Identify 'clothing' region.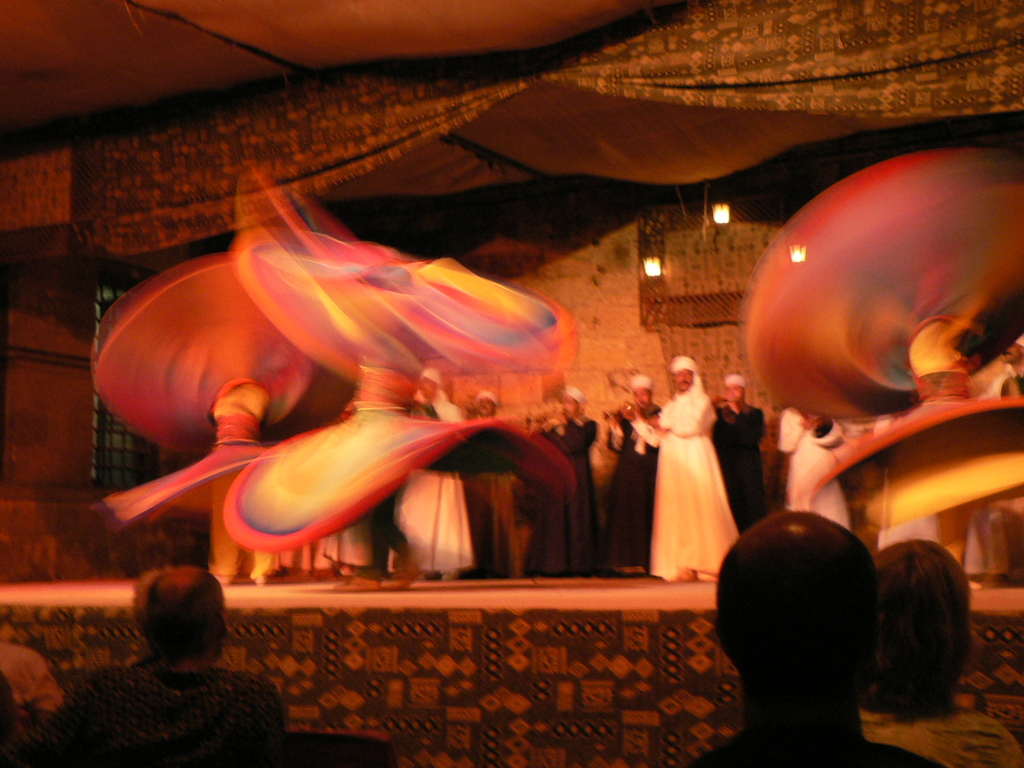
Region: pyautogui.locateOnScreen(399, 399, 478, 581).
